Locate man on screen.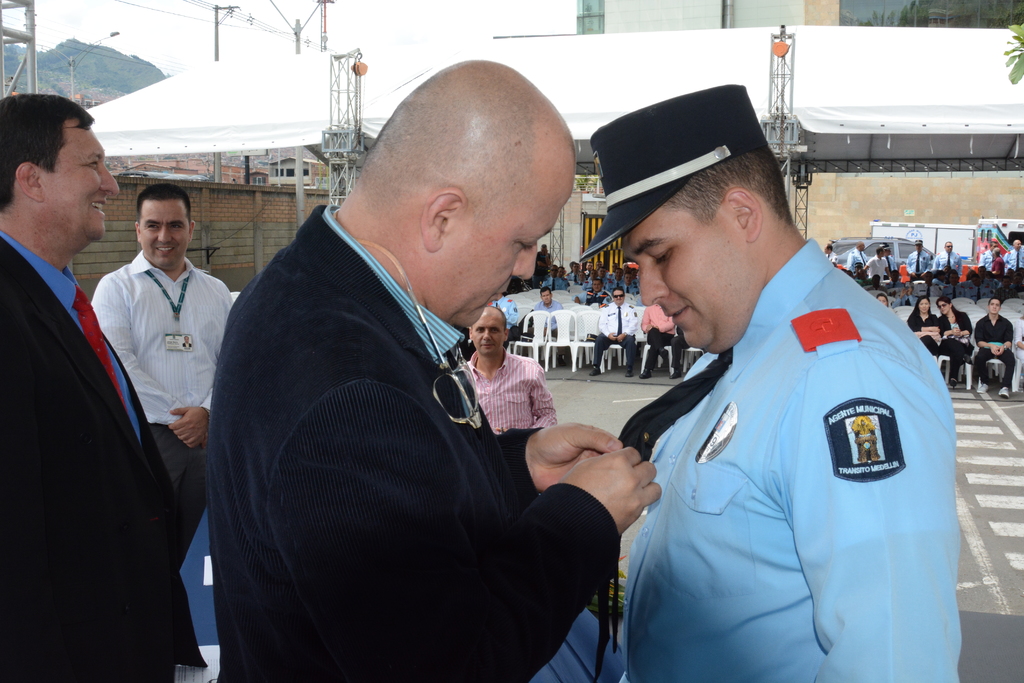
On screen at x1=634 y1=304 x2=676 y2=381.
